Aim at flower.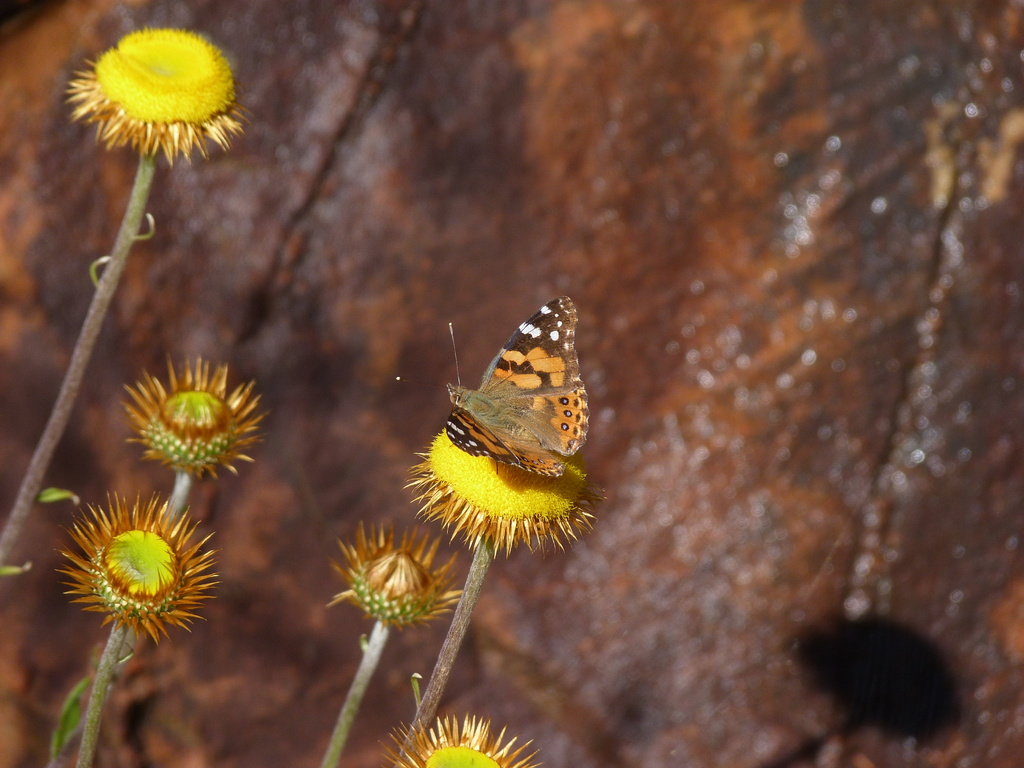
Aimed at 118, 355, 271, 482.
